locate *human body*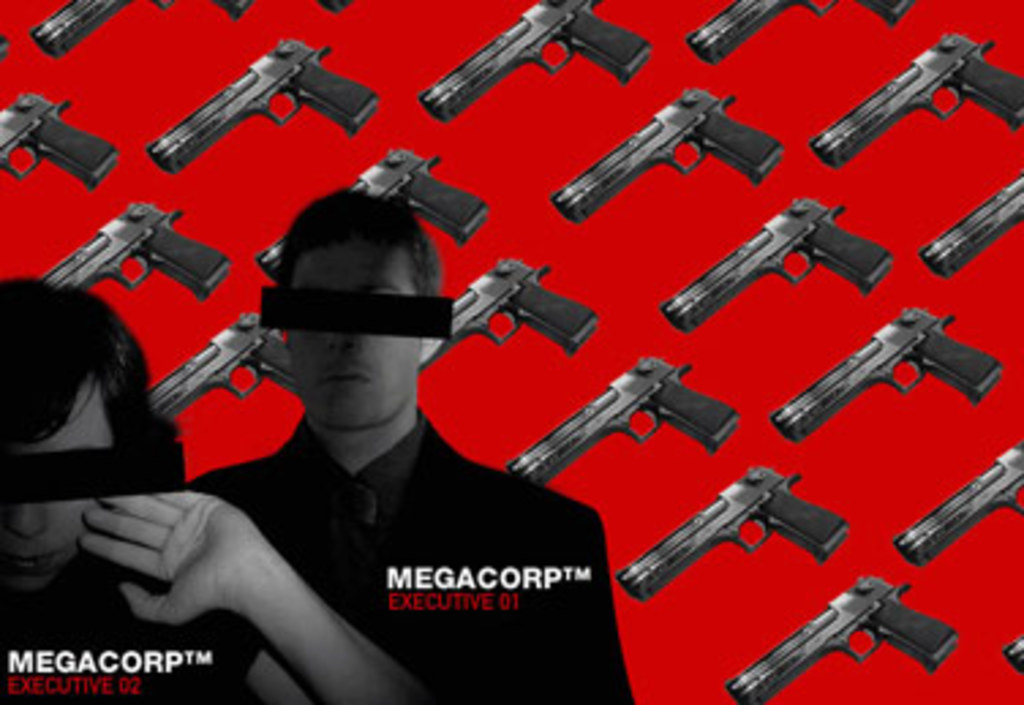
<region>82, 177, 569, 702</region>
